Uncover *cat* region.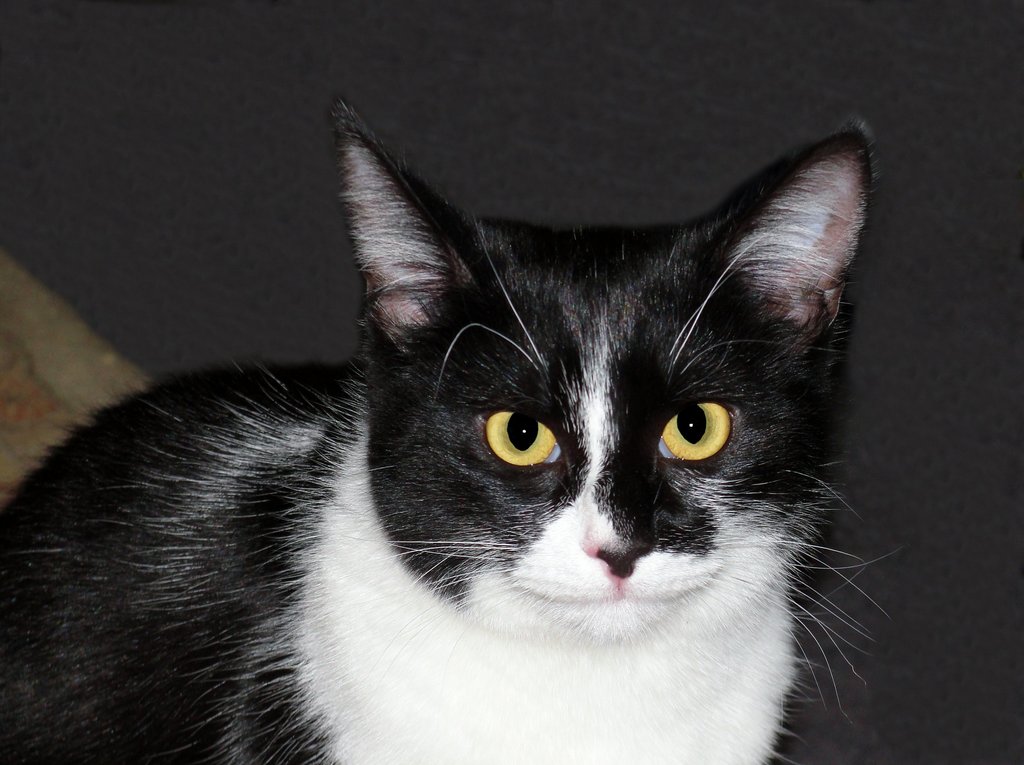
Uncovered: Rect(0, 97, 913, 764).
